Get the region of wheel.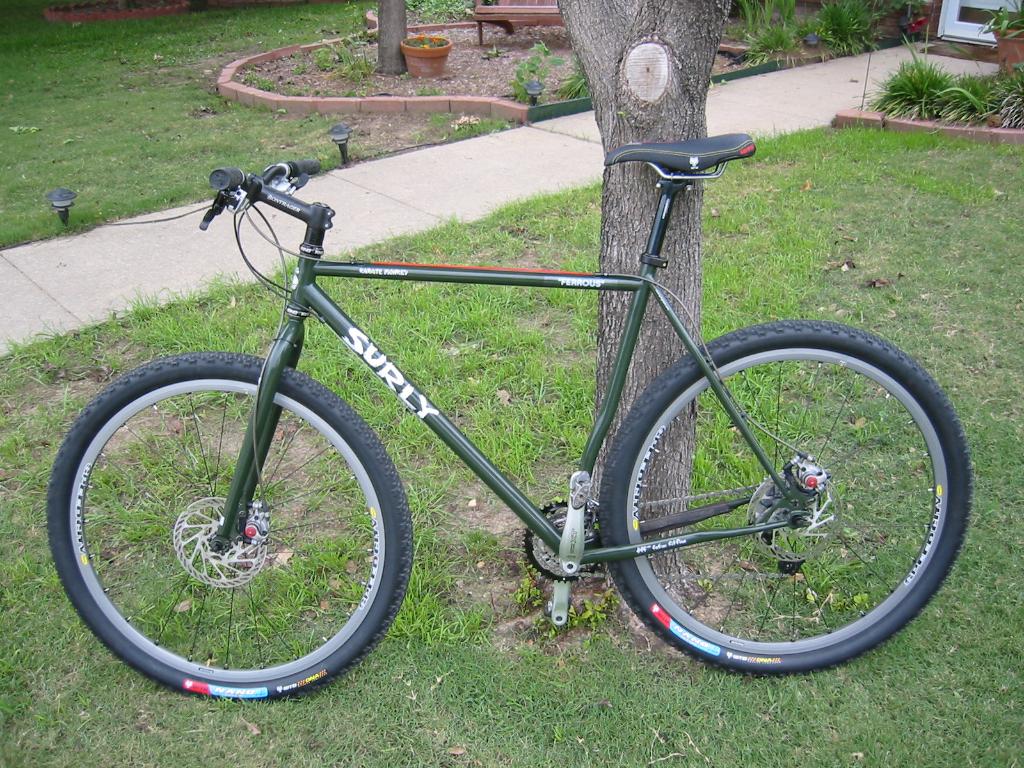
(596,318,980,668).
